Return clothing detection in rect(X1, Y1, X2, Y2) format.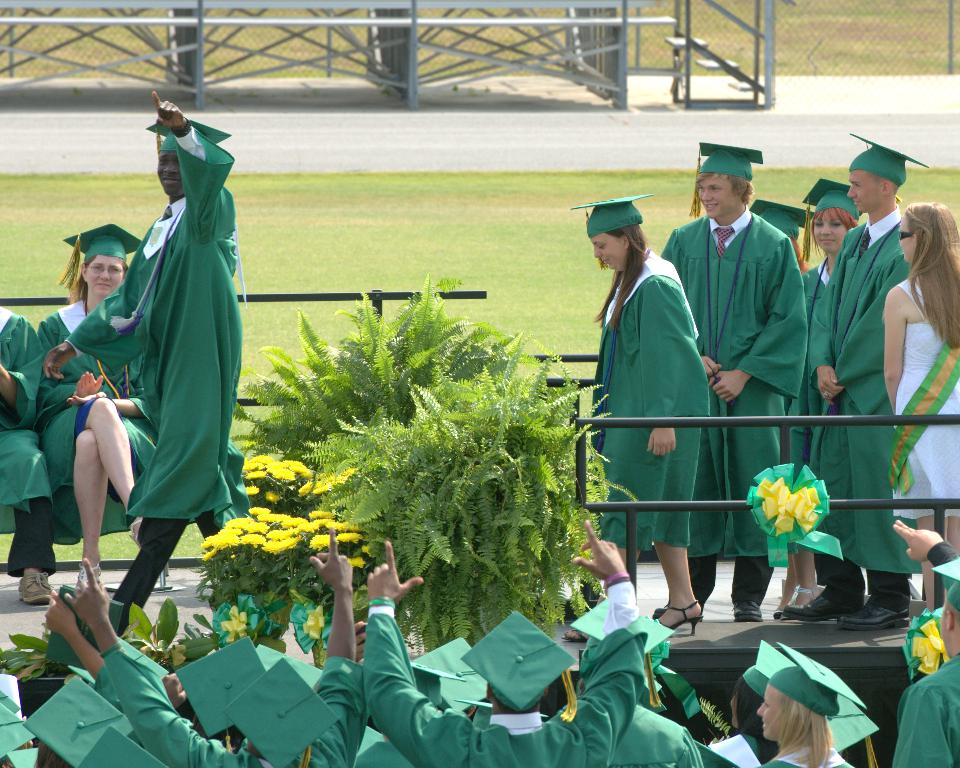
rect(70, 136, 236, 573).
